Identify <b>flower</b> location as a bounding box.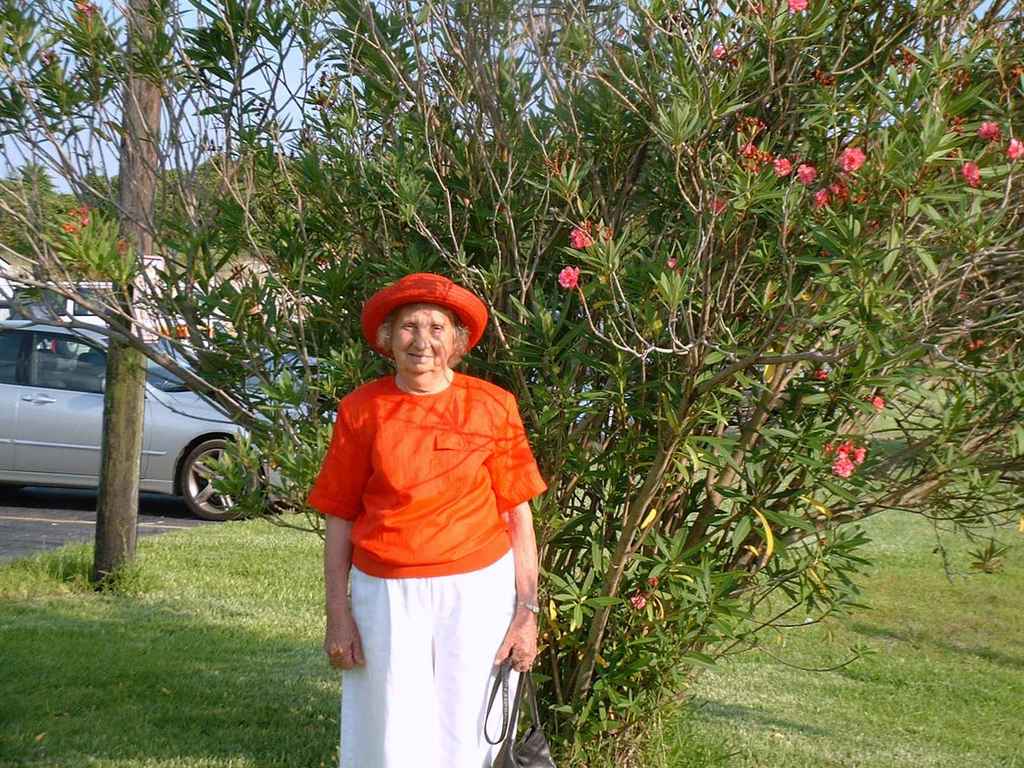
(570, 225, 614, 248).
